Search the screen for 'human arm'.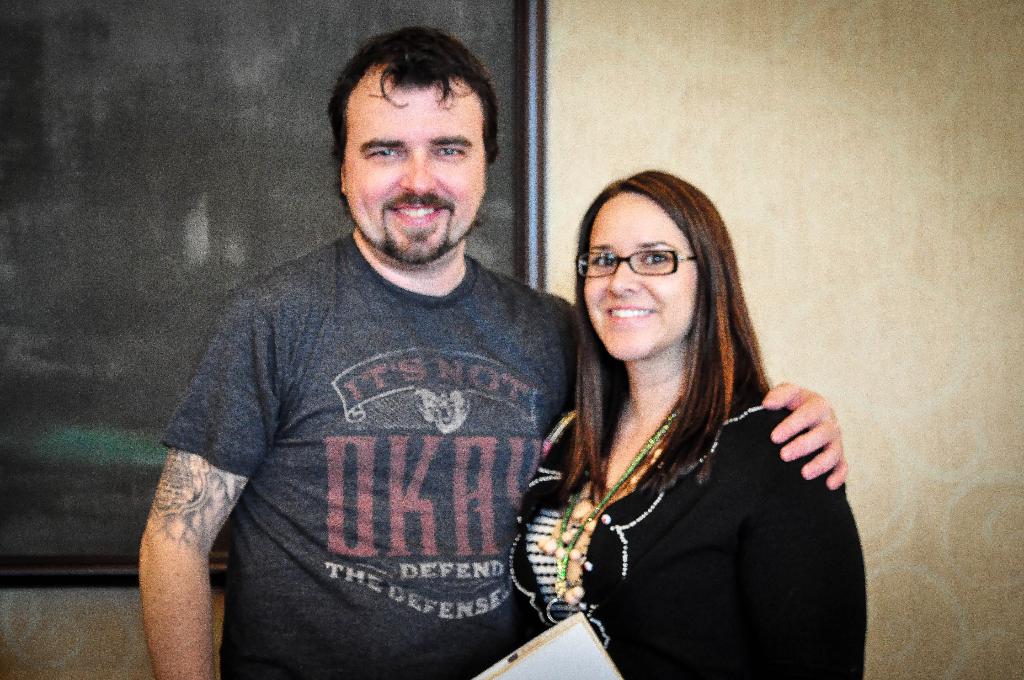
Found at (585,364,859,490).
